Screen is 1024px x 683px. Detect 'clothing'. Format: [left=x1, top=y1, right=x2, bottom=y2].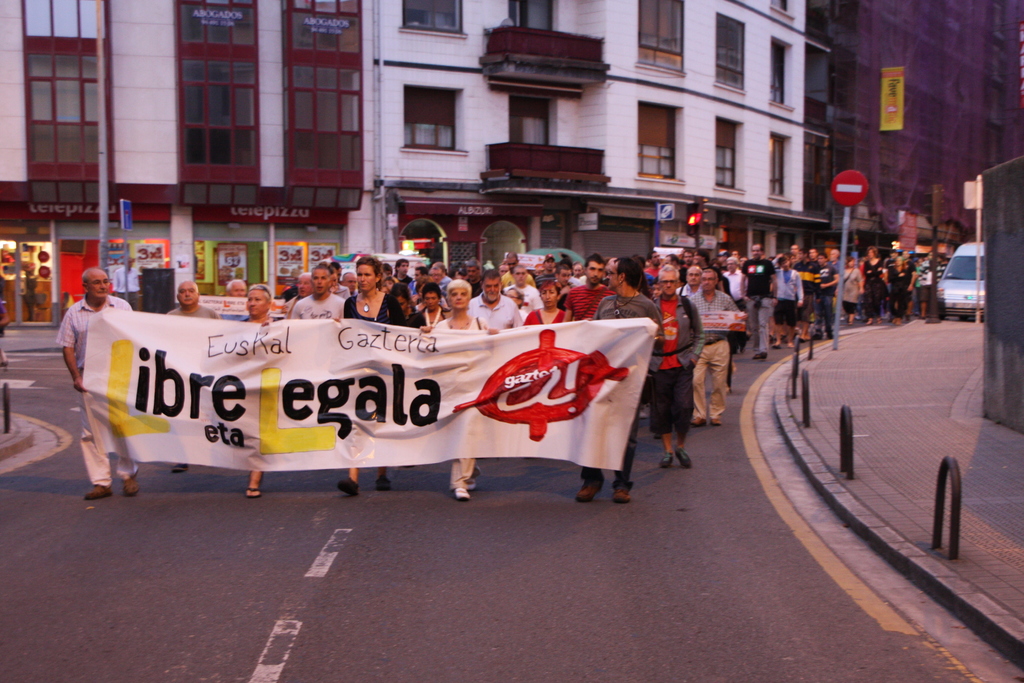
[left=414, top=274, right=430, bottom=296].
